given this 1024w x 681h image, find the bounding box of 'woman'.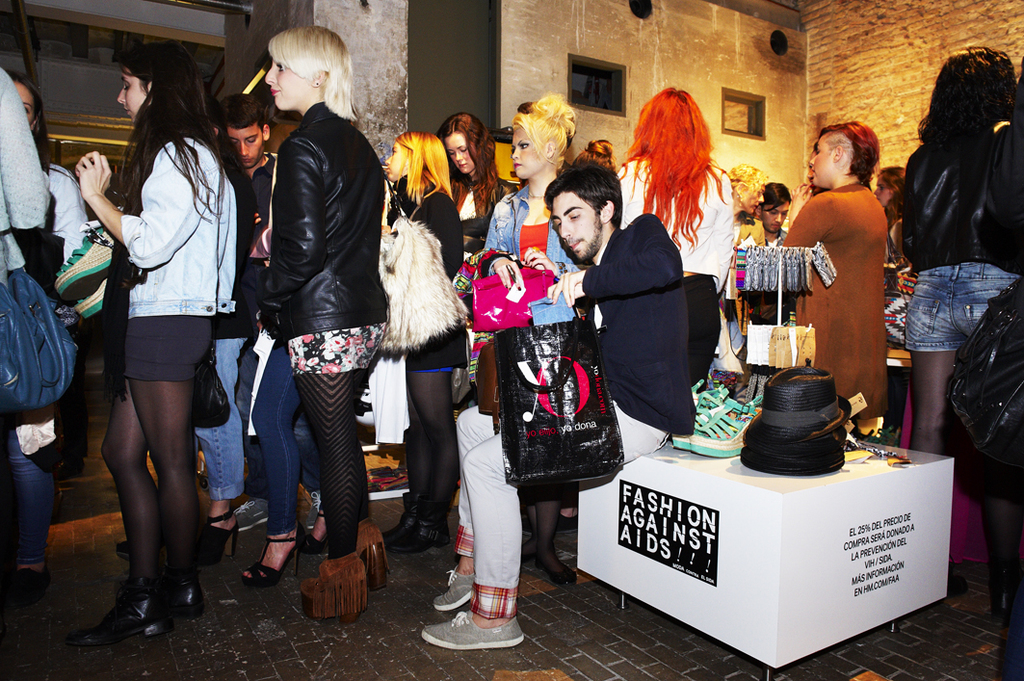
locate(73, 39, 237, 645).
